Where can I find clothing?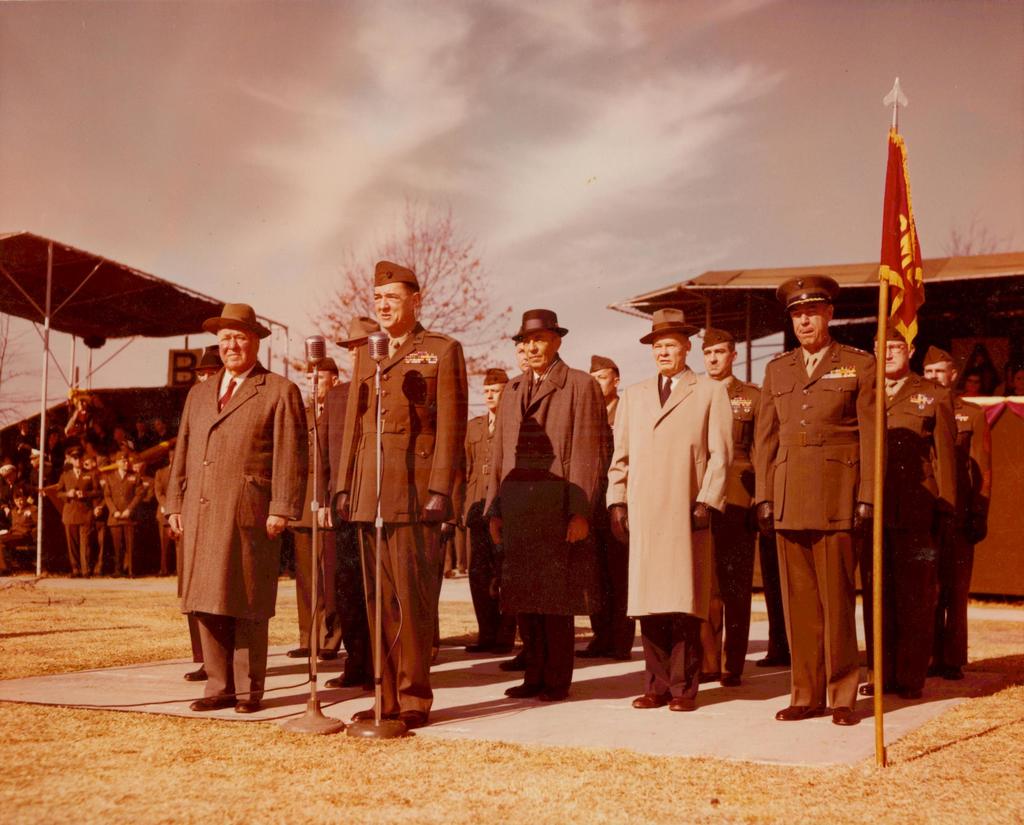
You can find it at locate(484, 347, 616, 689).
